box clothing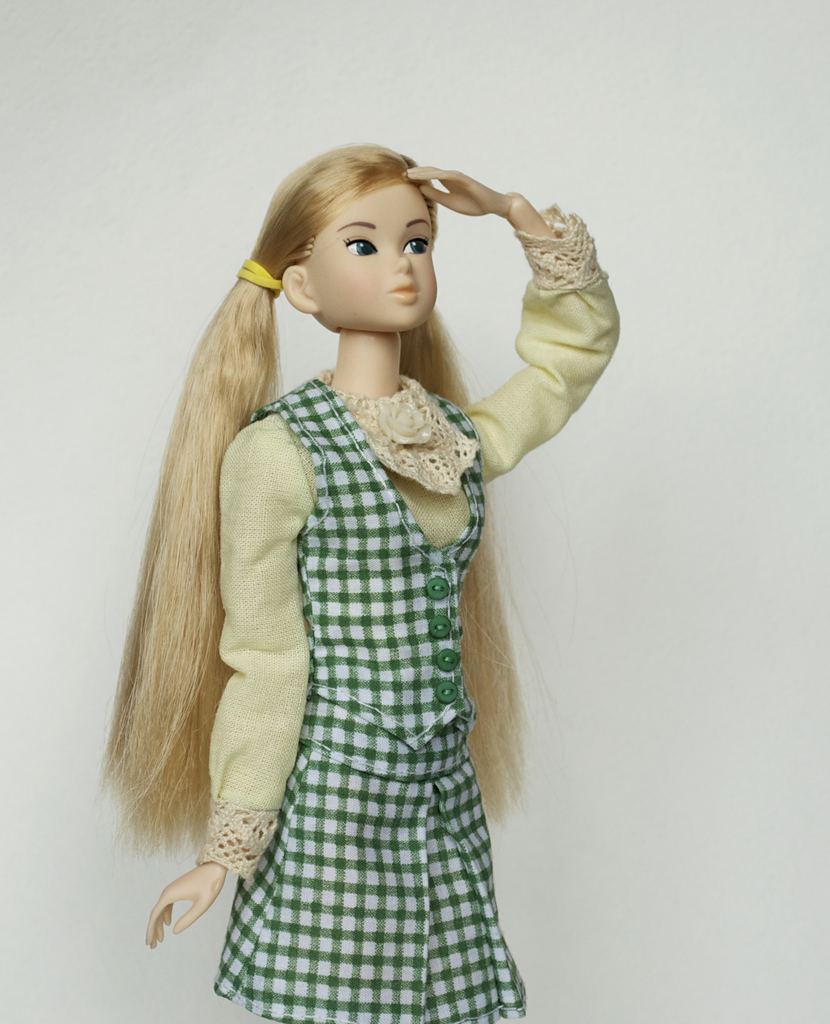
[x1=194, y1=209, x2=624, y2=1023]
